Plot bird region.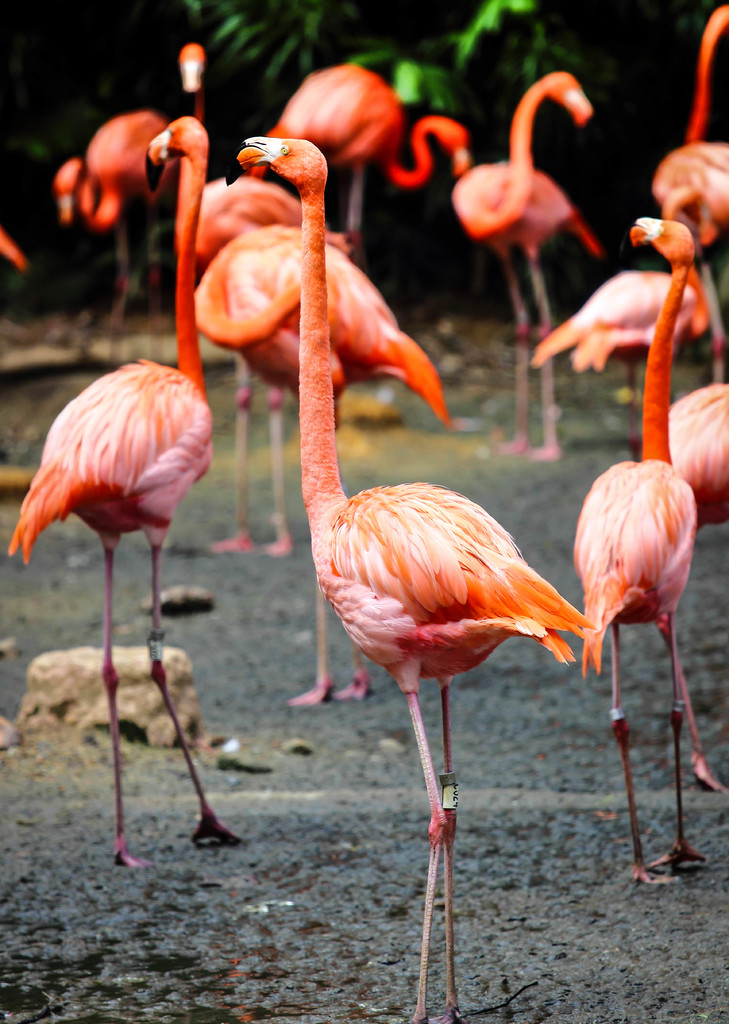
Plotted at [525,216,721,369].
